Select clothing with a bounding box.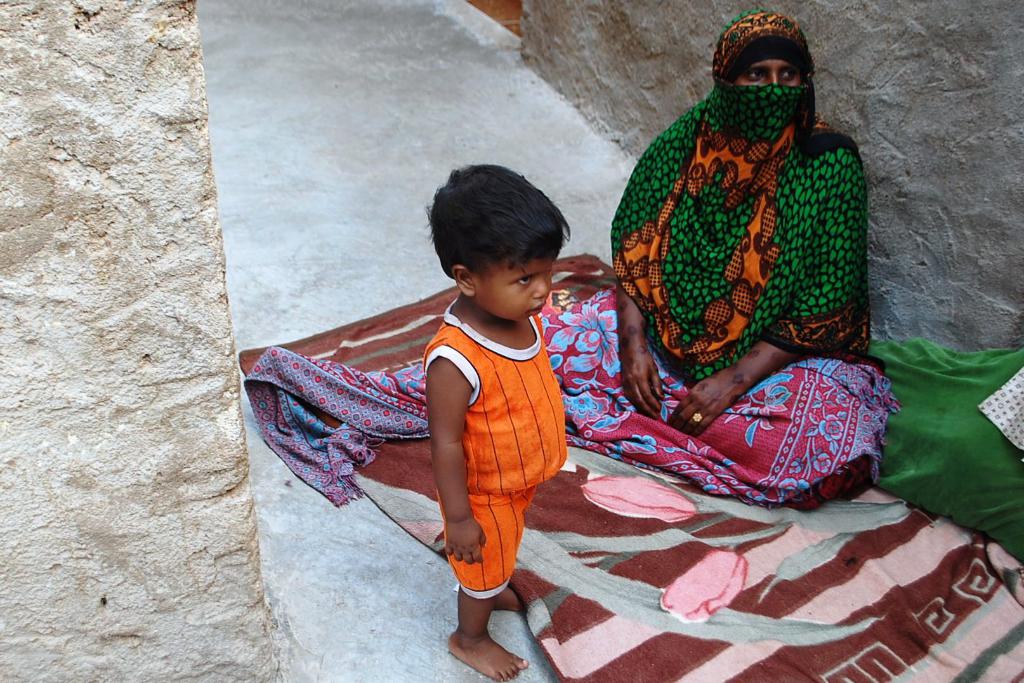
region(609, 3, 865, 375).
